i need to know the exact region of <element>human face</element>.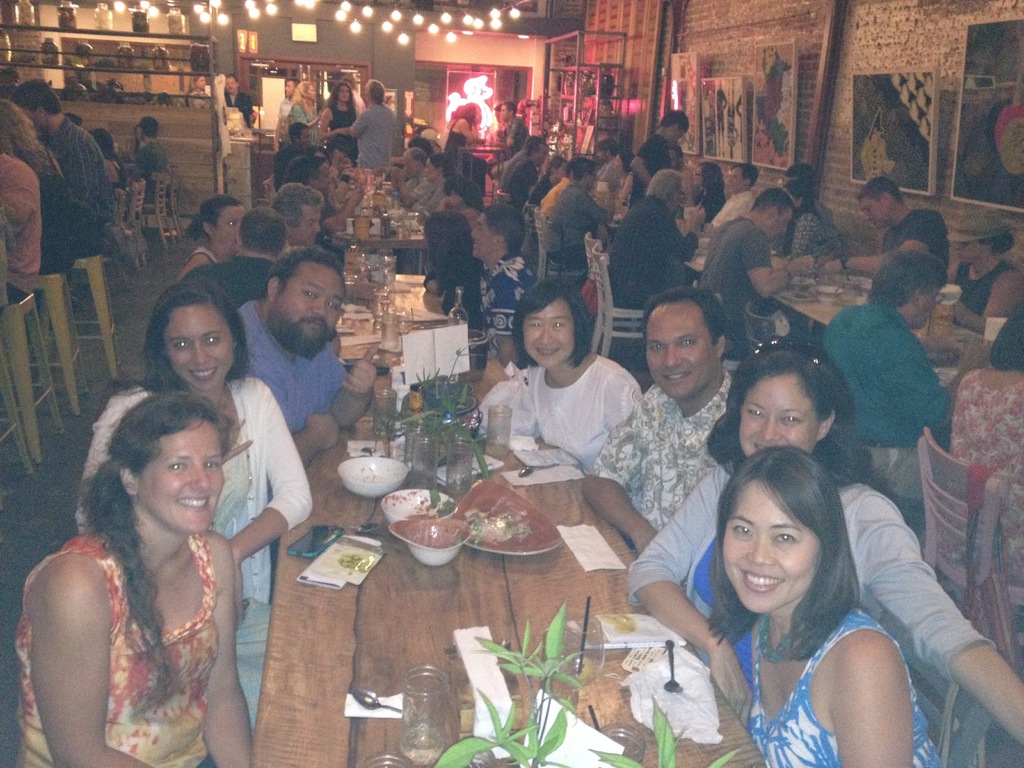
Region: left=521, top=298, right=569, bottom=367.
